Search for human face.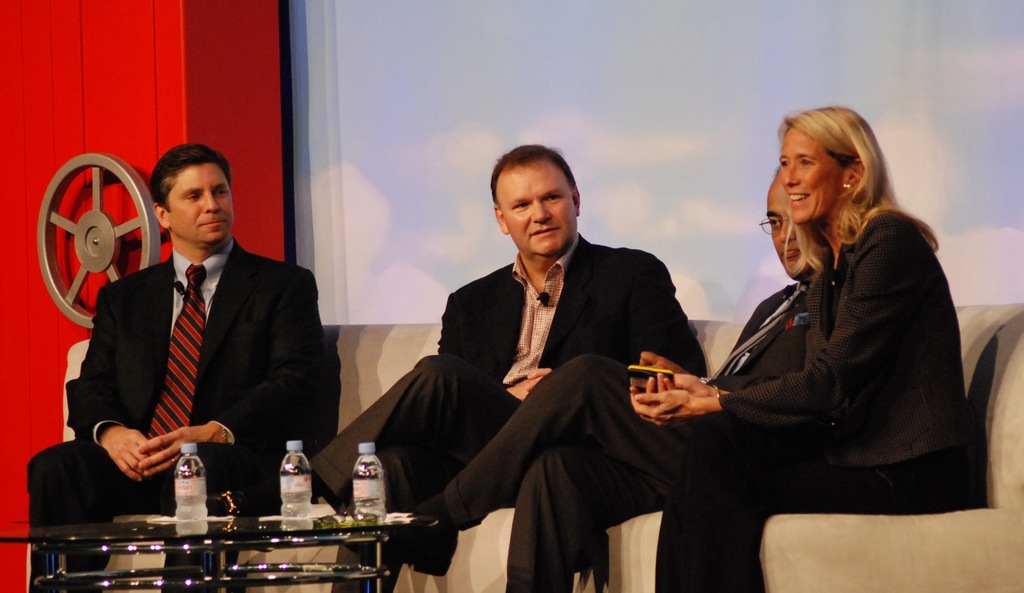
Found at rect(762, 170, 812, 274).
